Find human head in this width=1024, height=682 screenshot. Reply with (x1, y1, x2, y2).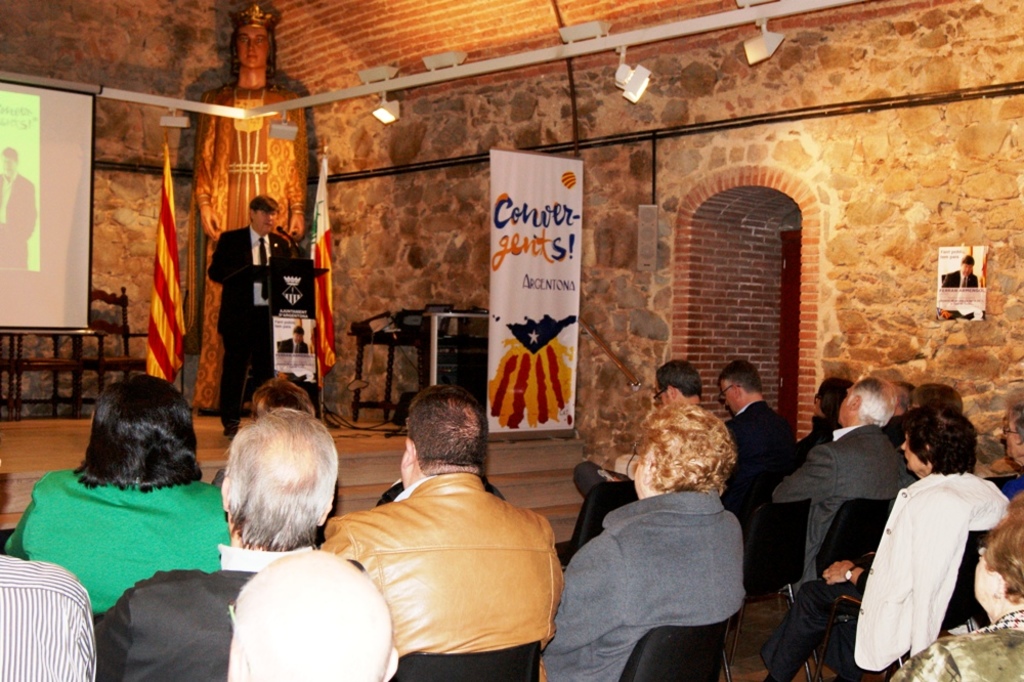
(842, 374, 898, 426).
